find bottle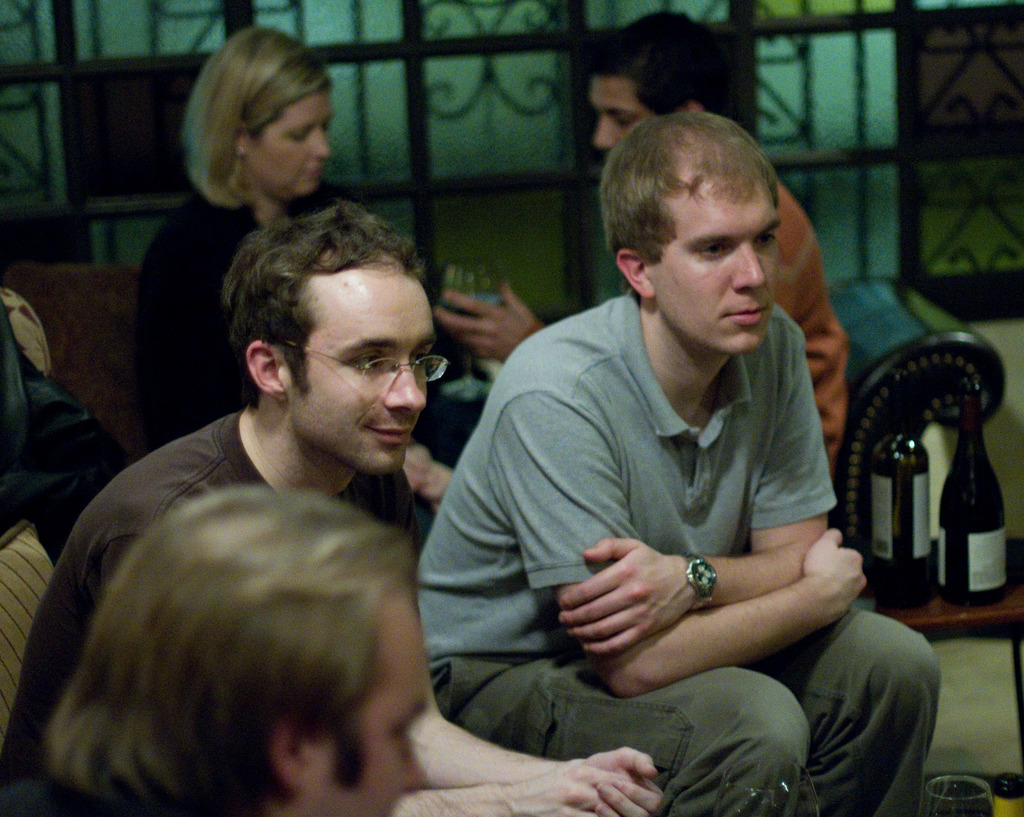
BBox(876, 388, 936, 589)
